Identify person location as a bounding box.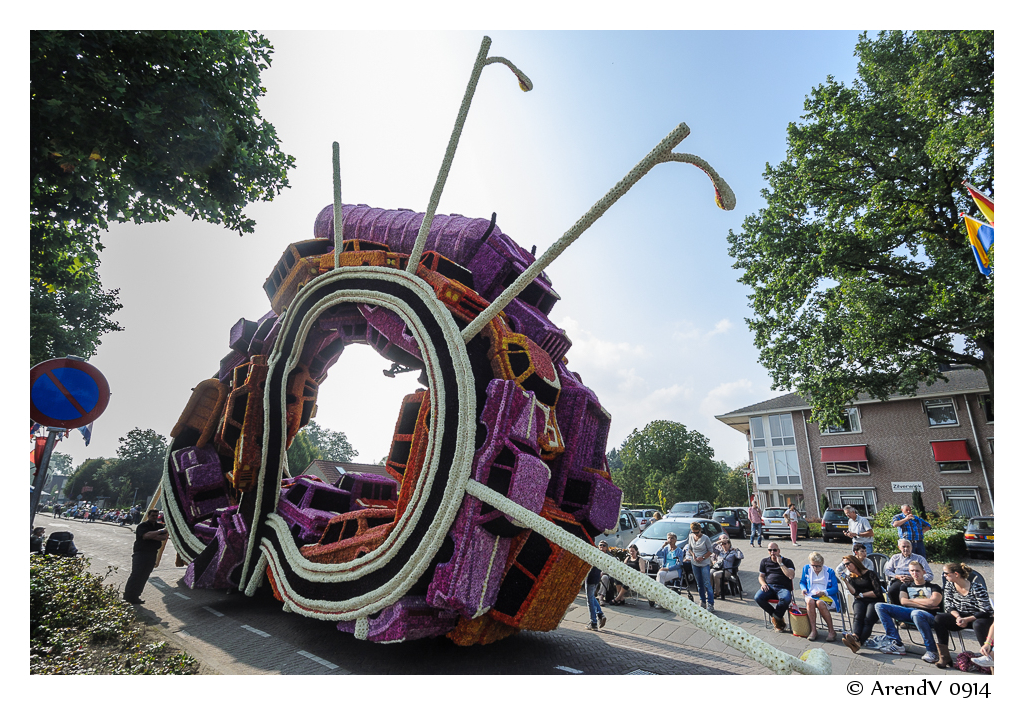
<region>745, 497, 766, 550</region>.
